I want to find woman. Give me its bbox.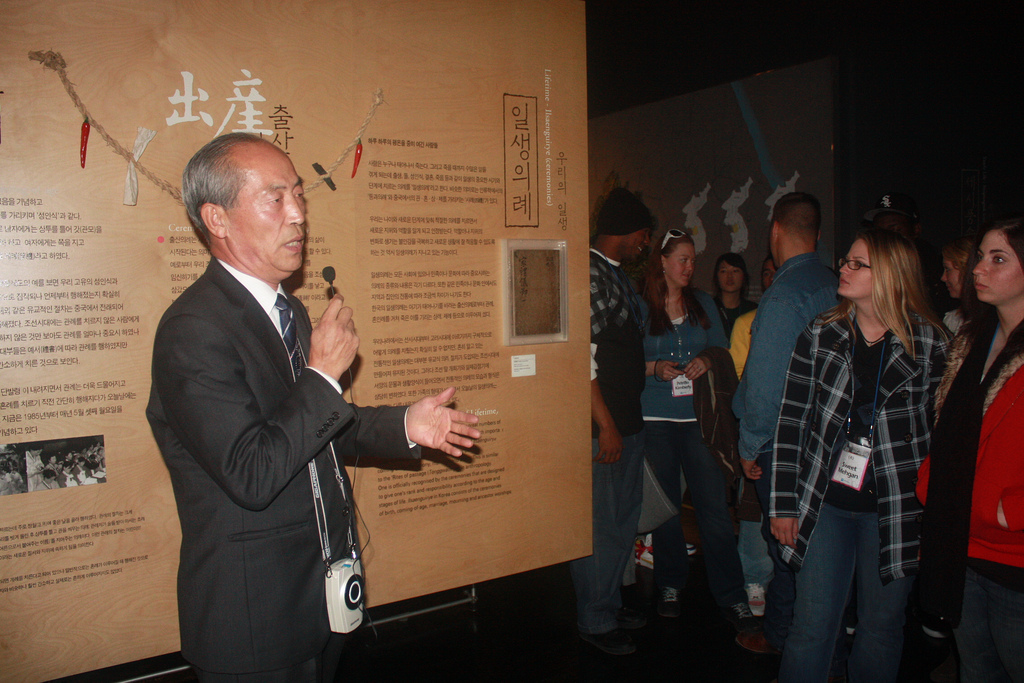
630 227 770 652.
